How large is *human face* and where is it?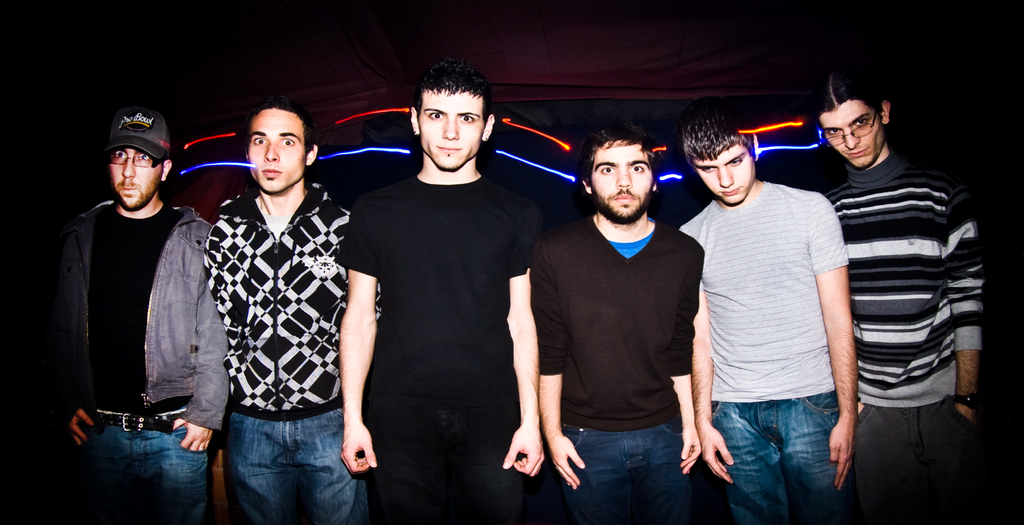
Bounding box: box=[817, 108, 884, 174].
